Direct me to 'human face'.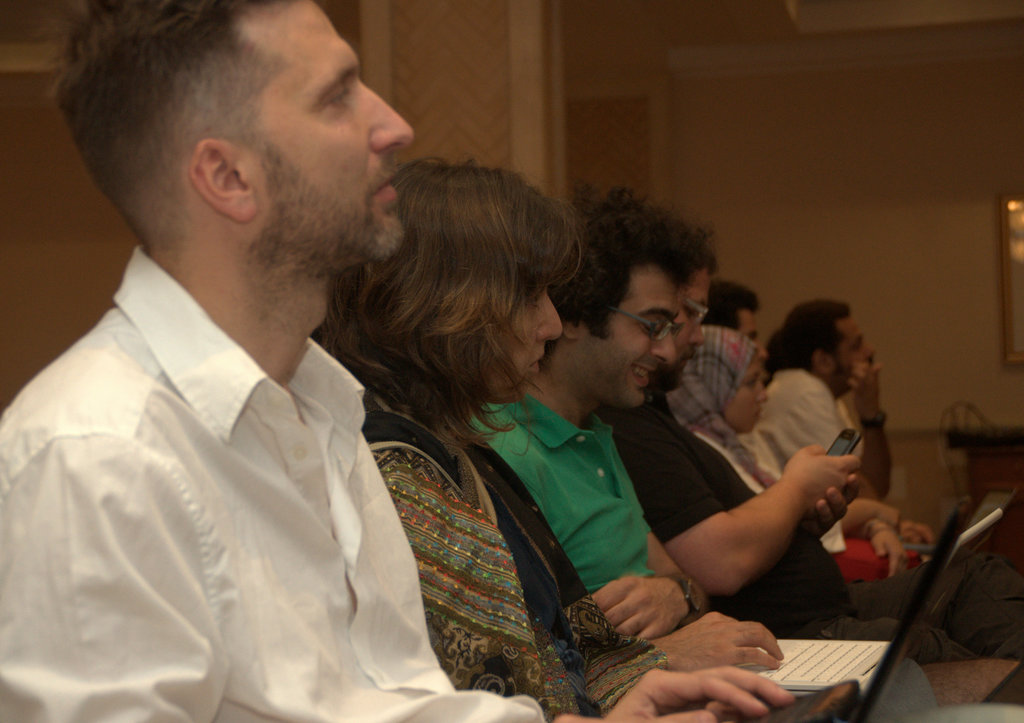
Direction: box=[665, 268, 701, 375].
